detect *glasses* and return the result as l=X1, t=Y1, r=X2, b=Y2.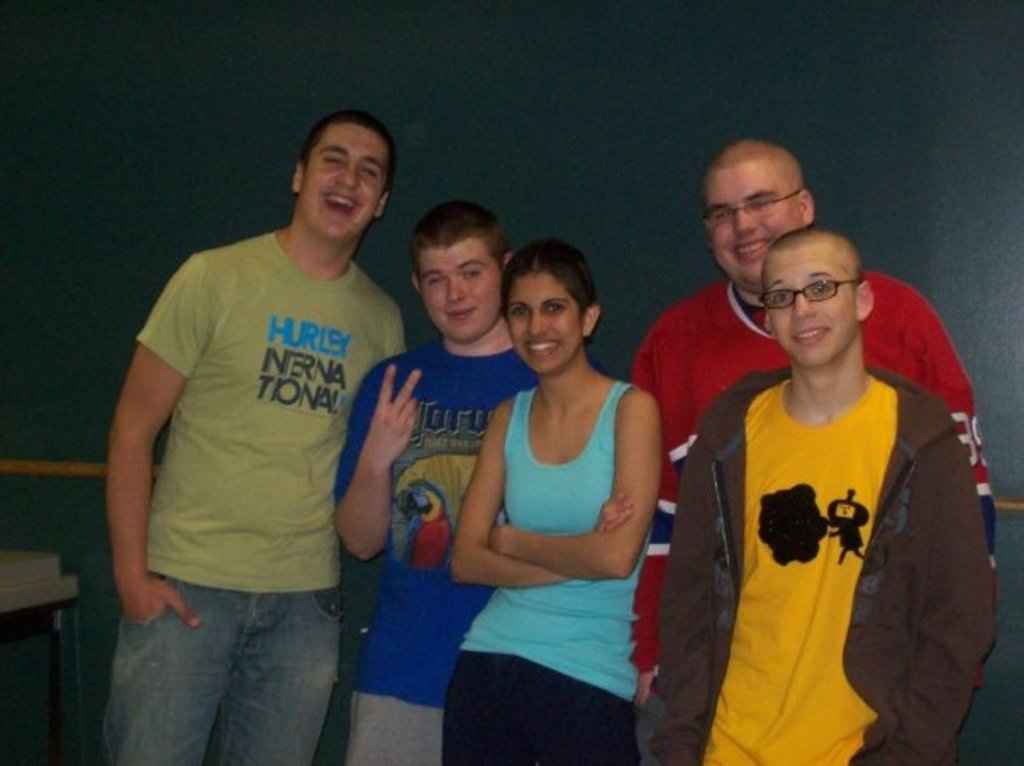
l=763, t=276, r=865, b=307.
